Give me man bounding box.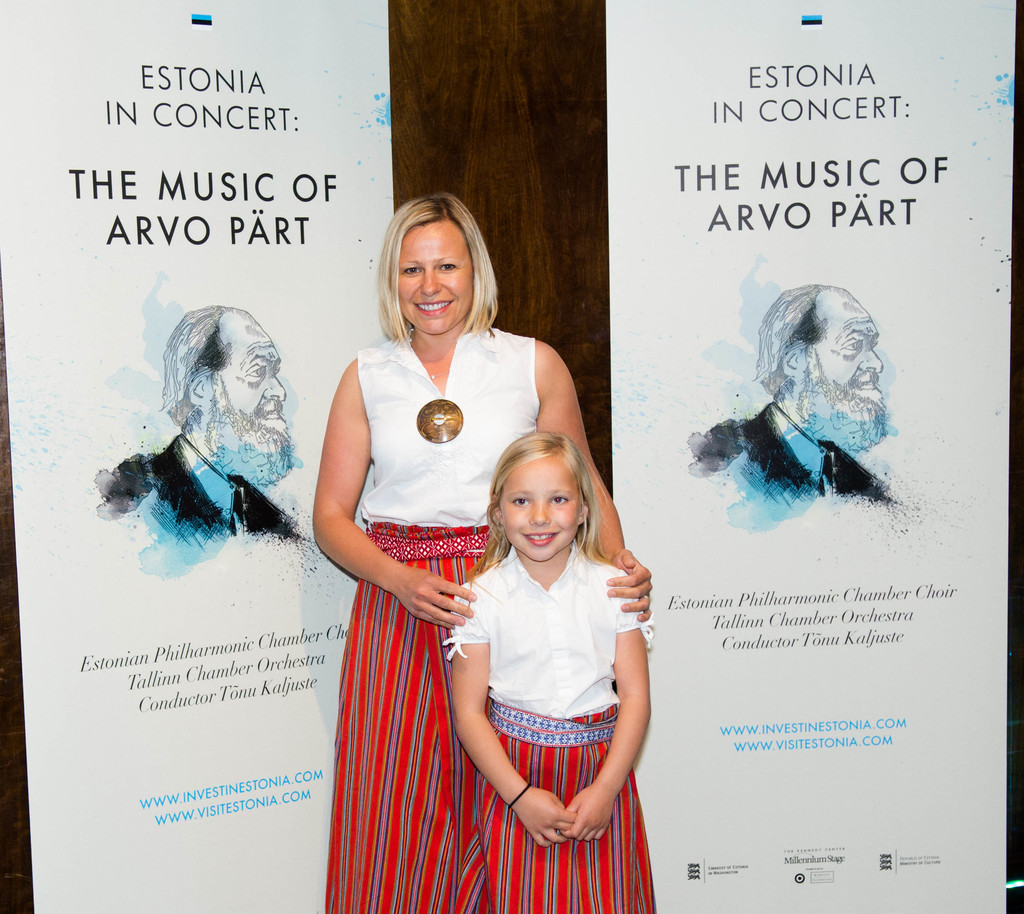
<region>692, 281, 890, 532</region>.
